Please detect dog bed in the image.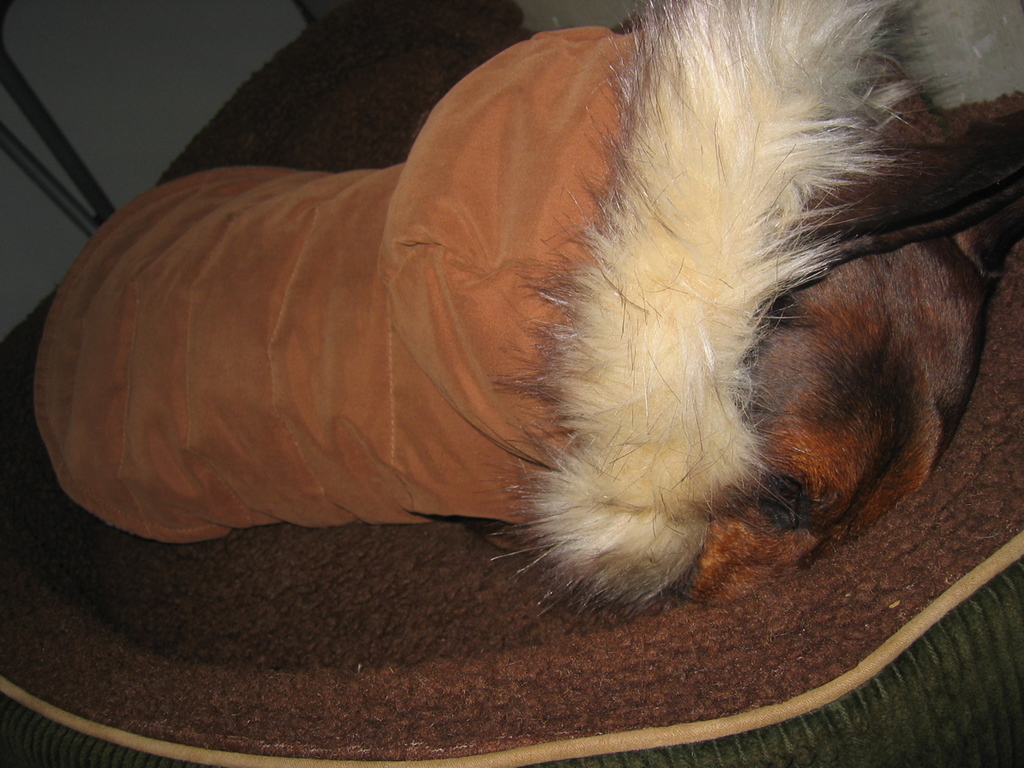
[3, 1, 1023, 767].
